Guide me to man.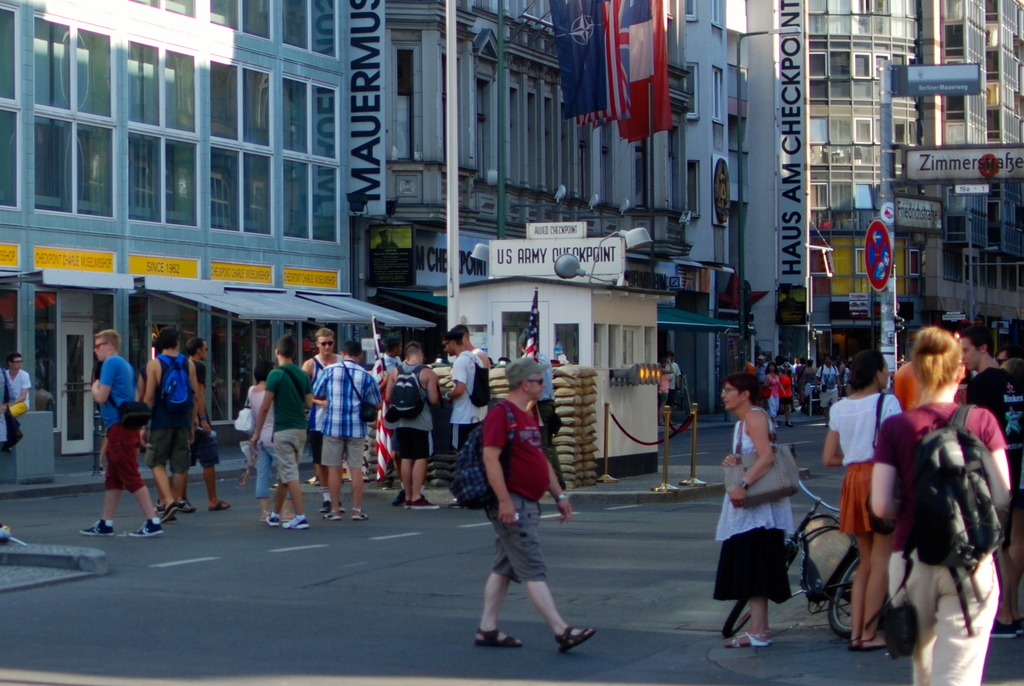
Guidance: bbox=(299, 331, 339, 512).
